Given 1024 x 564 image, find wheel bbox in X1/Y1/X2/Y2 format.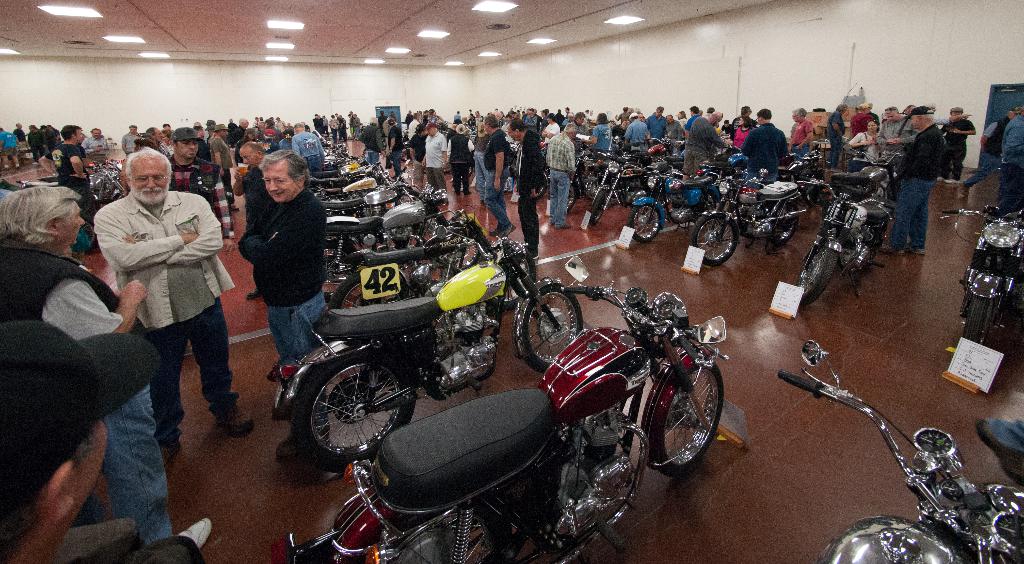
565/177/577/212.
